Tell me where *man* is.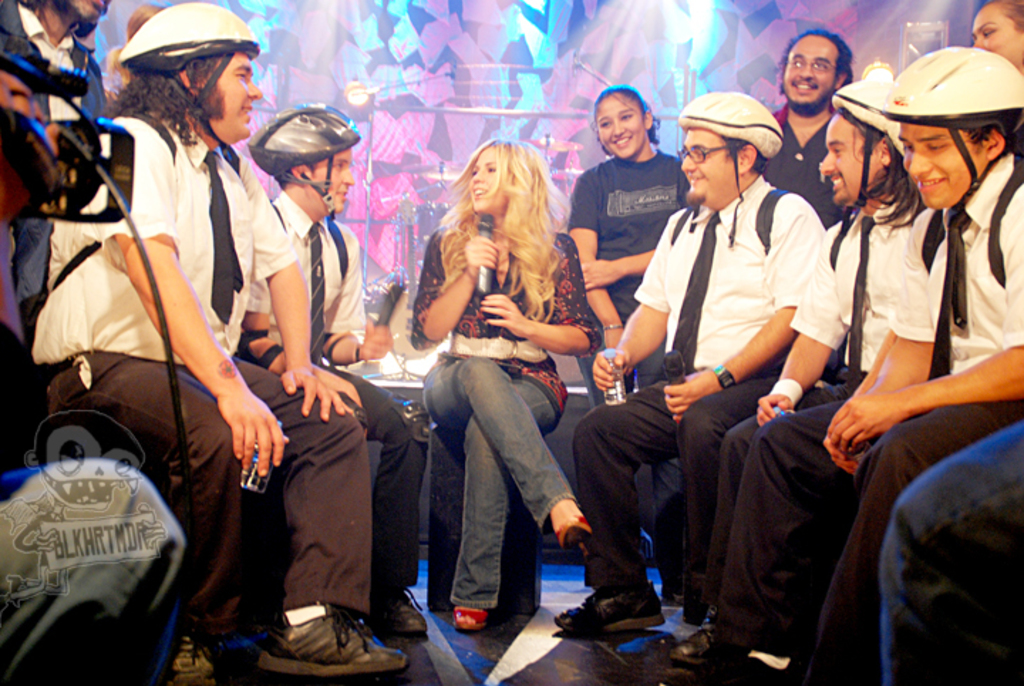
*man* is at 553,88,826,640.
